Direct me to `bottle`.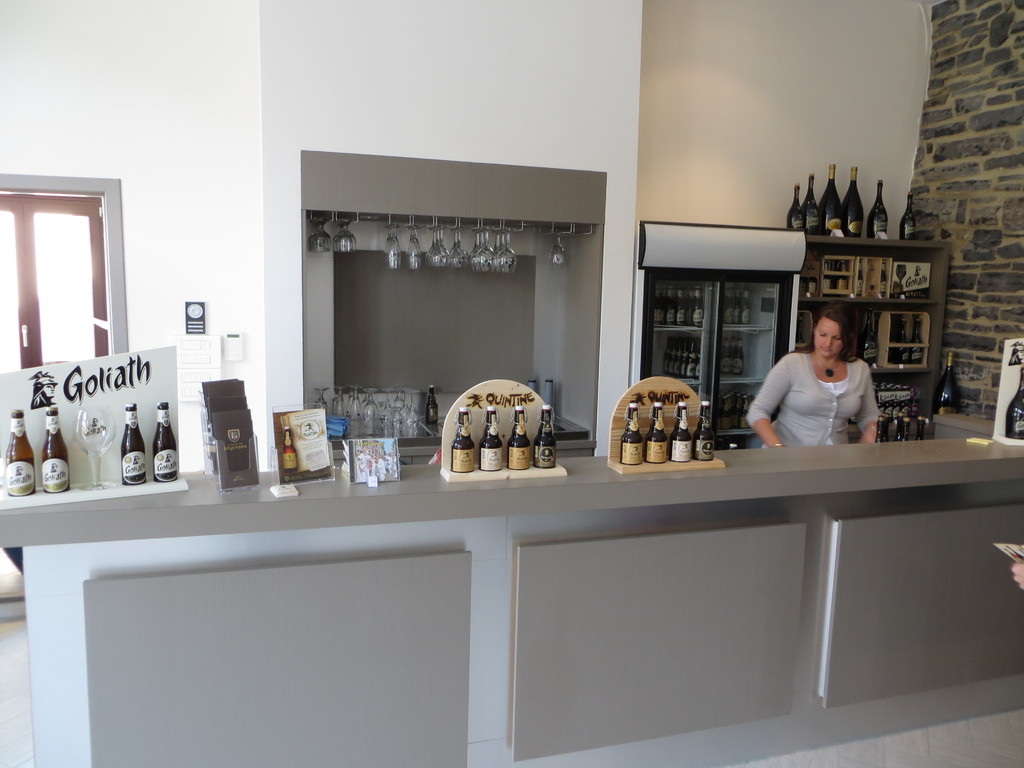
Direction: bbox=[115, 403, 150, 484].
